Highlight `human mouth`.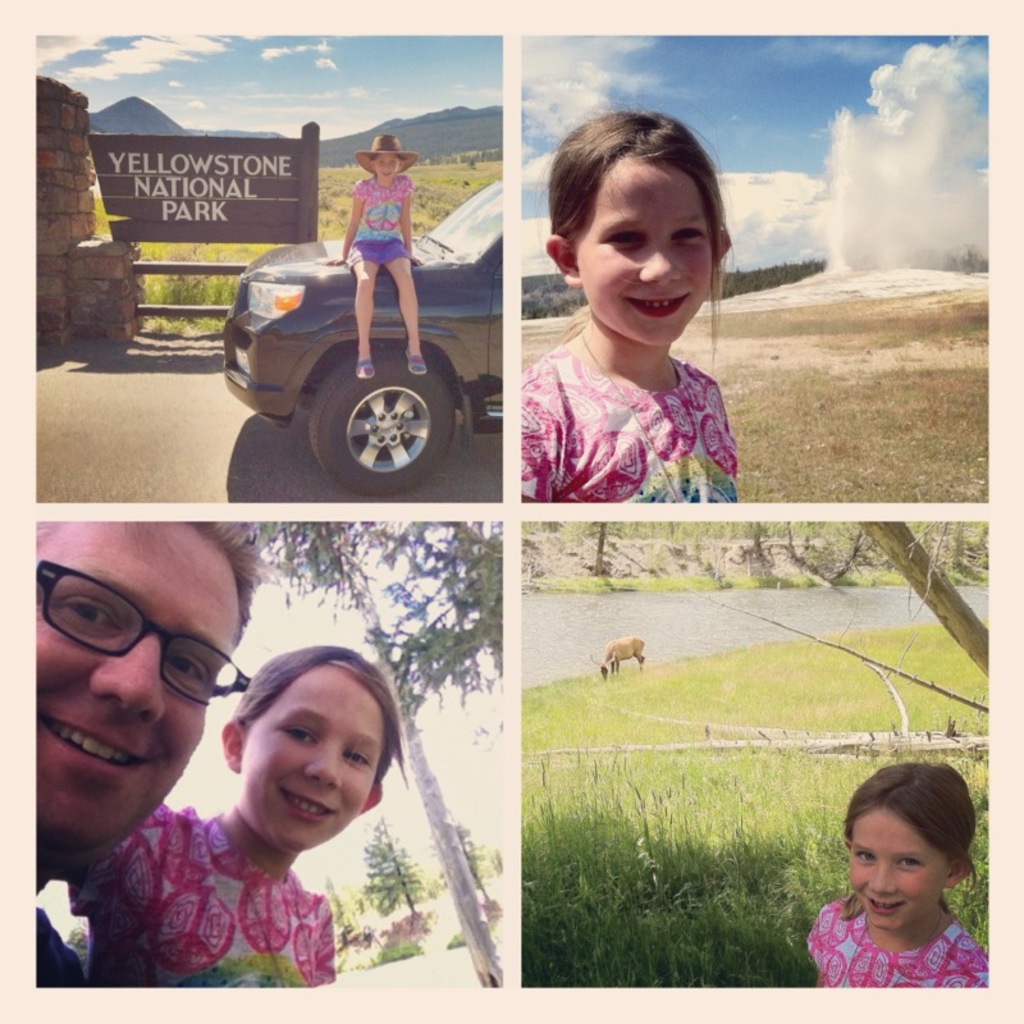
Highlighted region: 380,170,393,173.
